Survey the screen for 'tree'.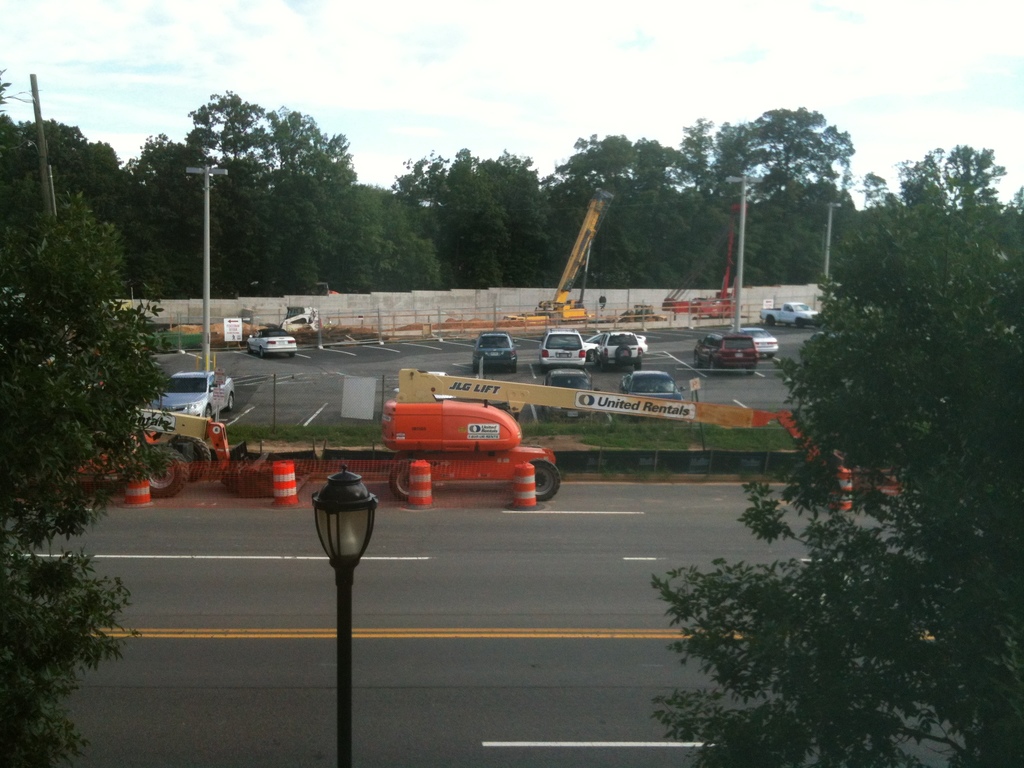
Survey found: bbox=(334, 177, 448, 296).
